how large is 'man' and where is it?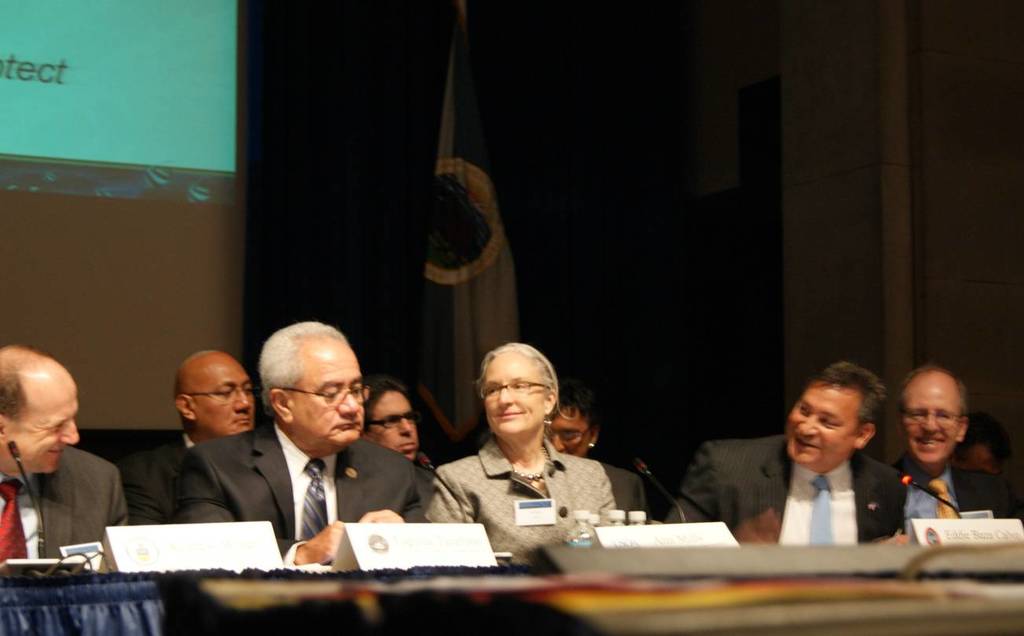
Bounding box: 176 317 434 575.
